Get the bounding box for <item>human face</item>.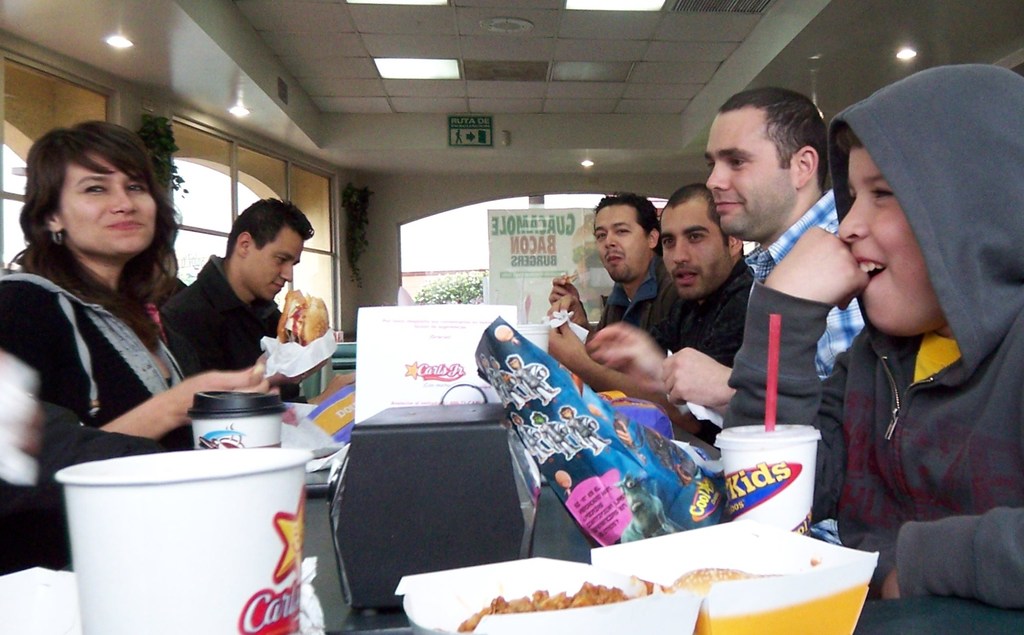
pyautogui.locateOnScreen(65, 154, 163, 253).
